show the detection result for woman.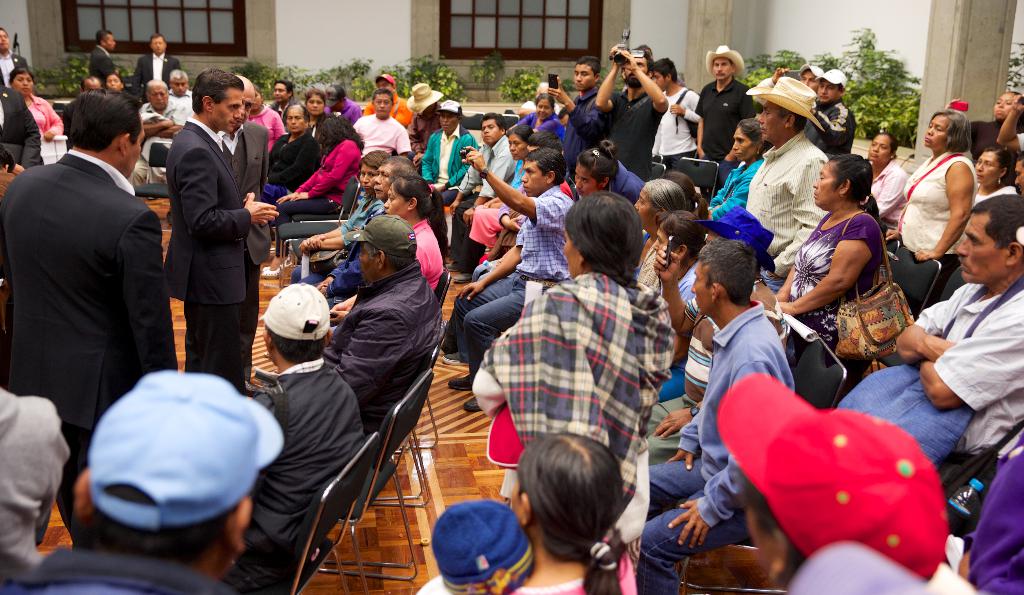
Rect(703, 115, 781, 216).
